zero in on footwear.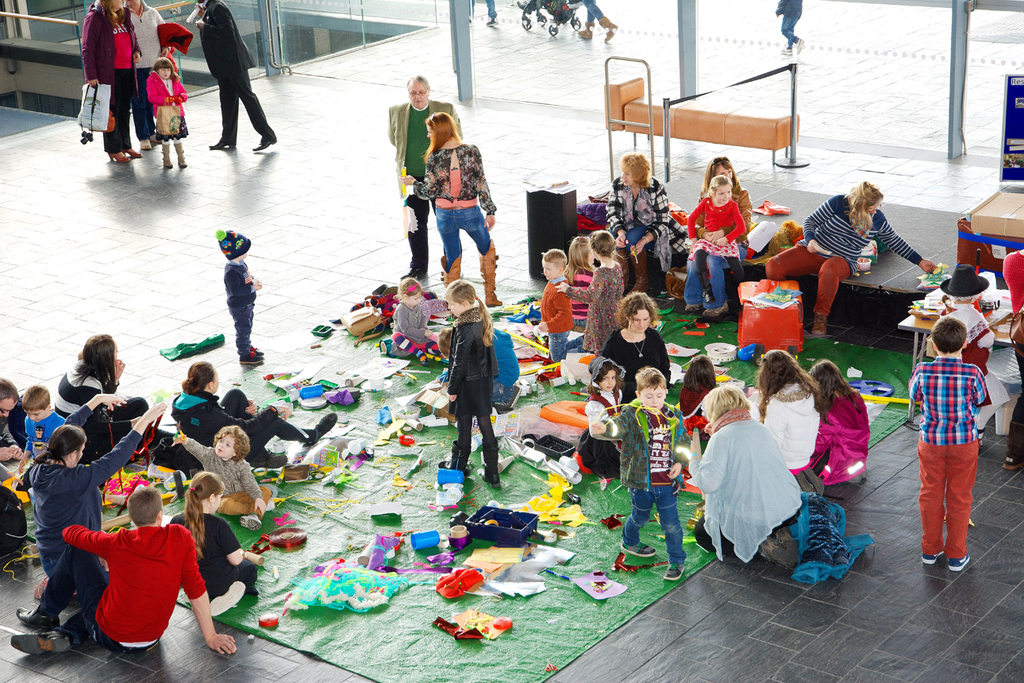
Zeroed in: [left=250, top=141, right=274, bottom=152].
